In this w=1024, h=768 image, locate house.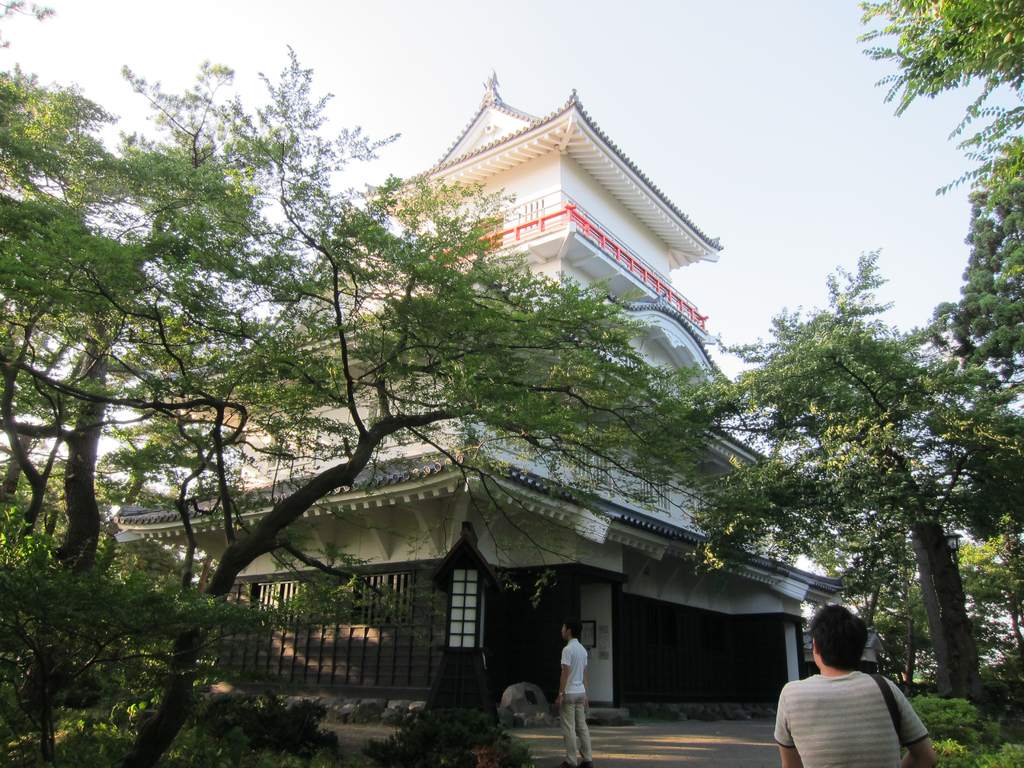
Bounding box: box(109, 69, 842, 719).
